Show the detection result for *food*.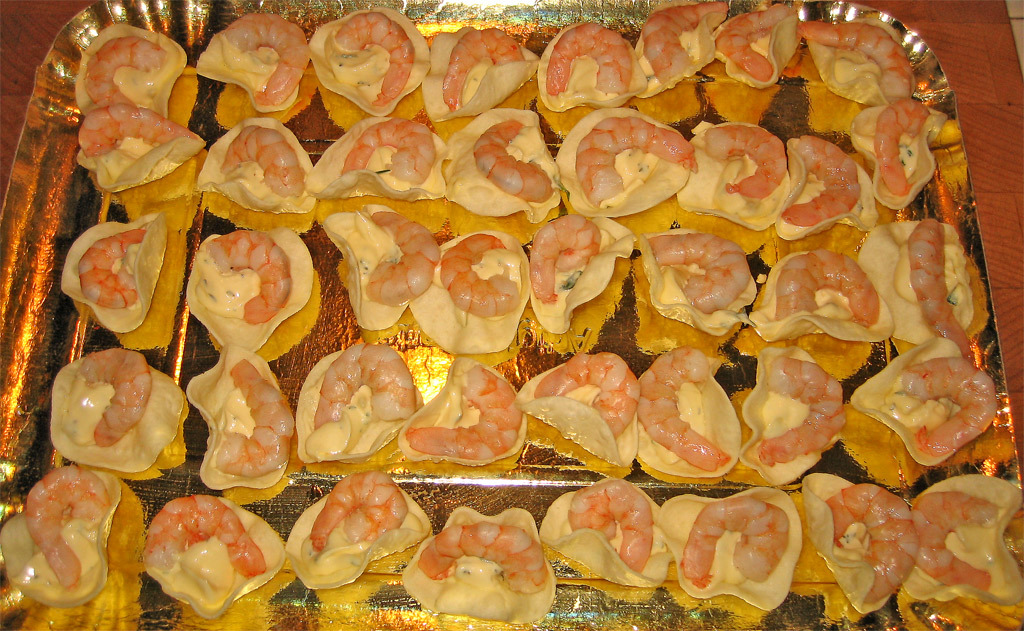
(651, 483, 806, 608).
